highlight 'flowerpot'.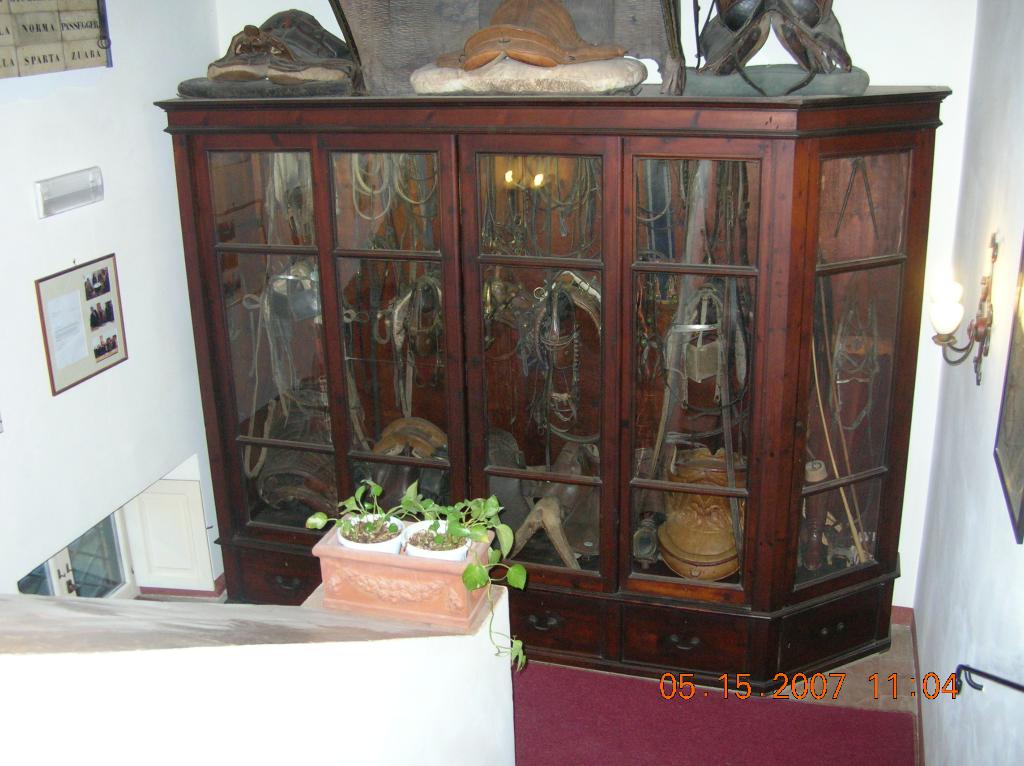
Highlighted region: bbox(305, 501, 513, 621).
